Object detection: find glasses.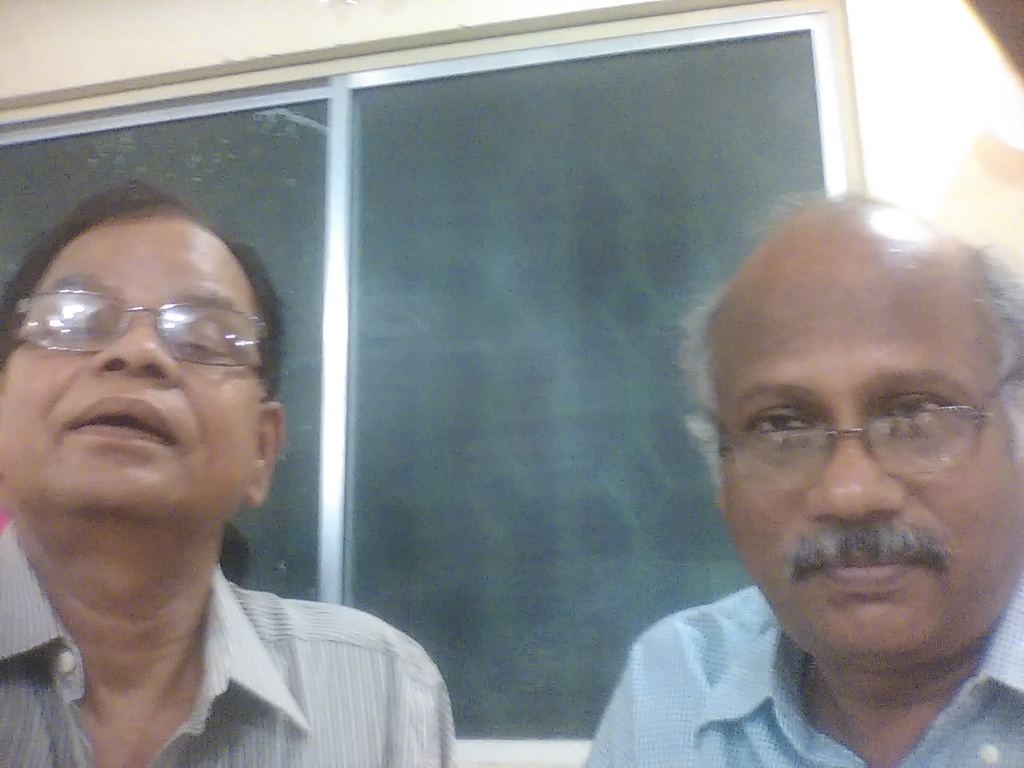
1 282 275 360.
